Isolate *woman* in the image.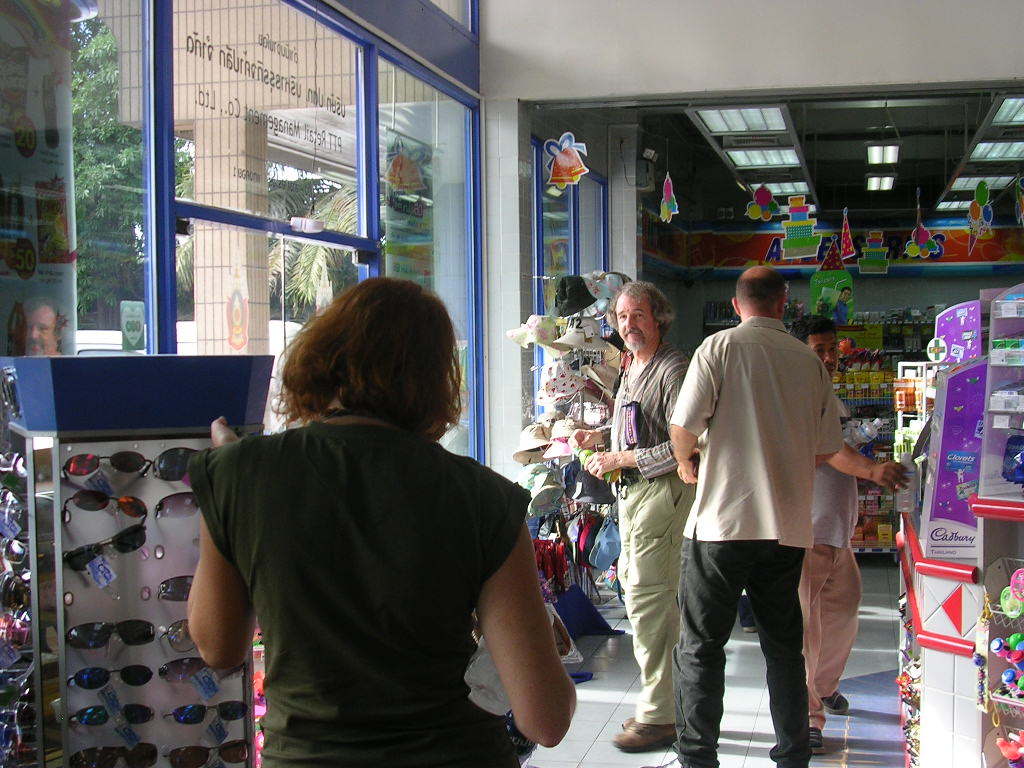
Isolated region: (177,271,552,766).
